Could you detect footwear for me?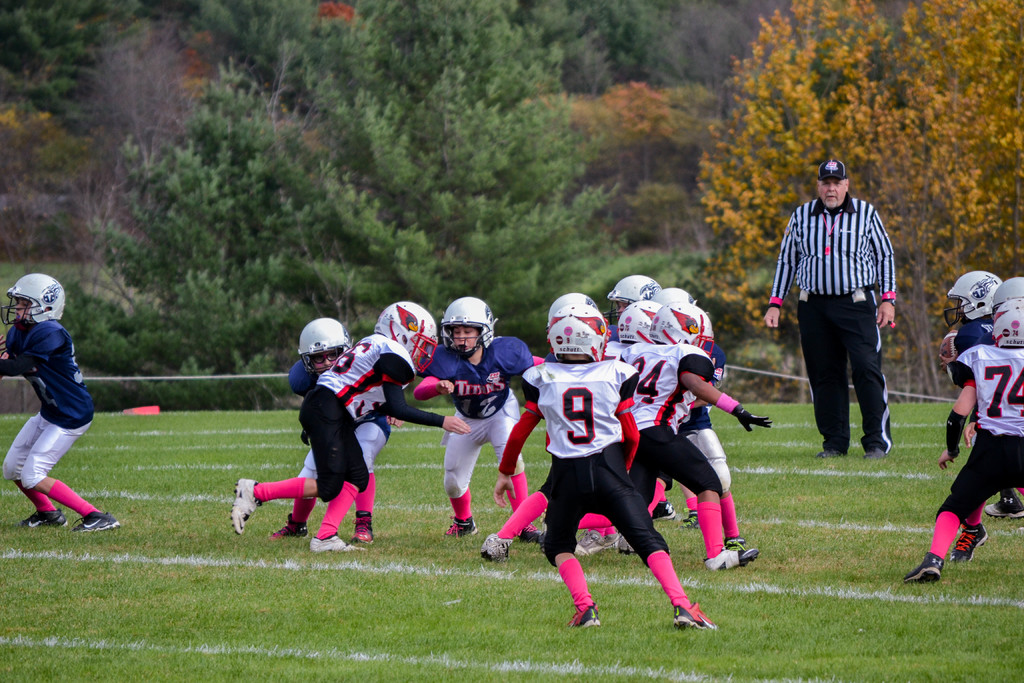
Detection result: box(480, 531, 510, 566).
